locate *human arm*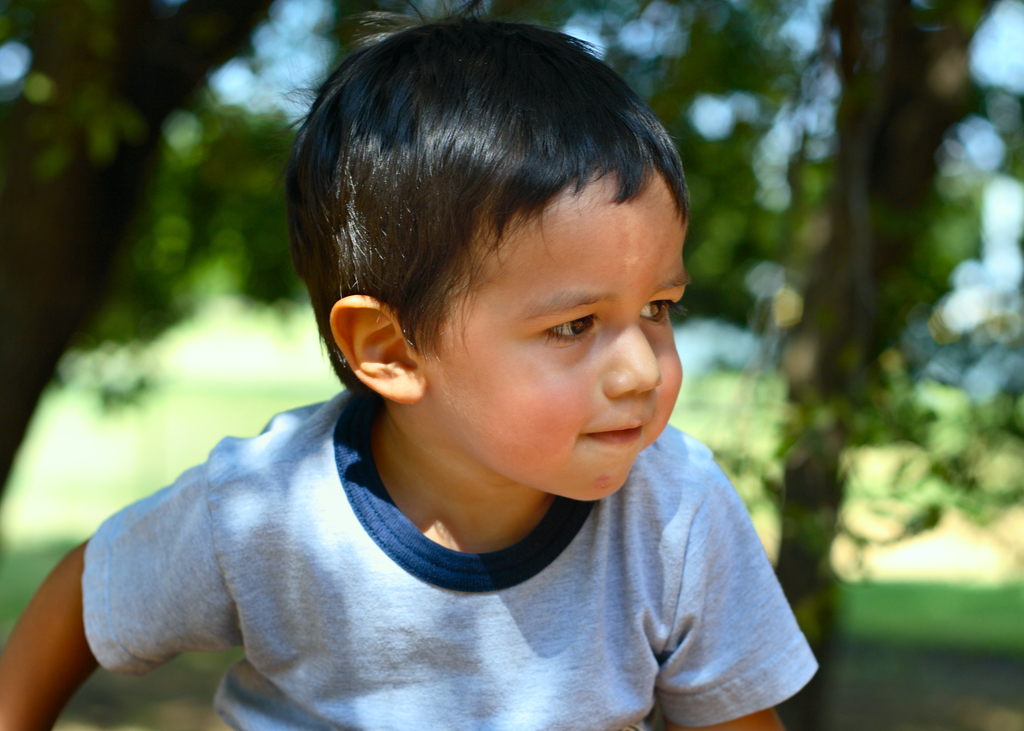
left=656, top=454, right=819, bottom=730
